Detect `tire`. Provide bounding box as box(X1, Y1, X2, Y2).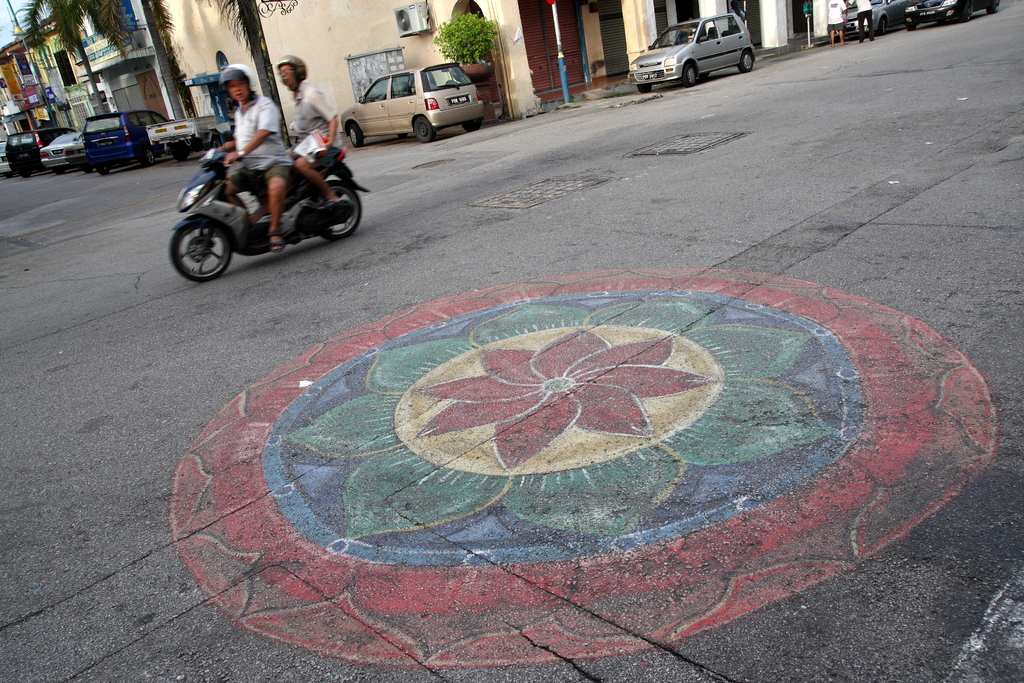
box(413, 114, 437, 145).
